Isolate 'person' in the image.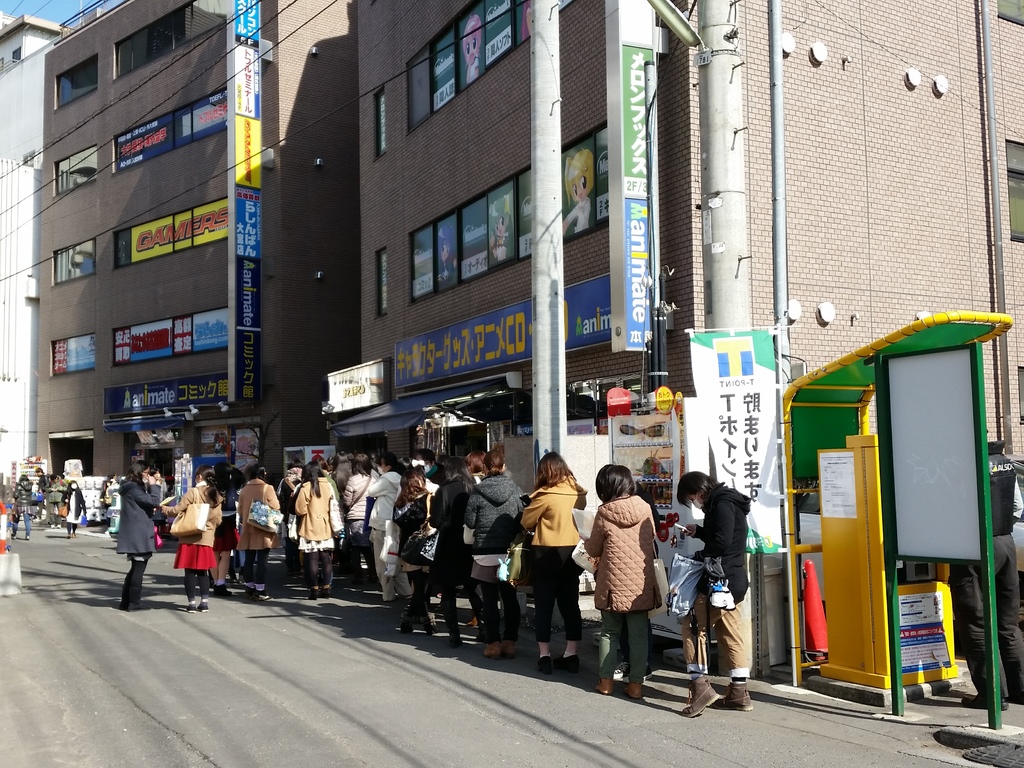
Isolated region: (51, 476, 65, 527).
